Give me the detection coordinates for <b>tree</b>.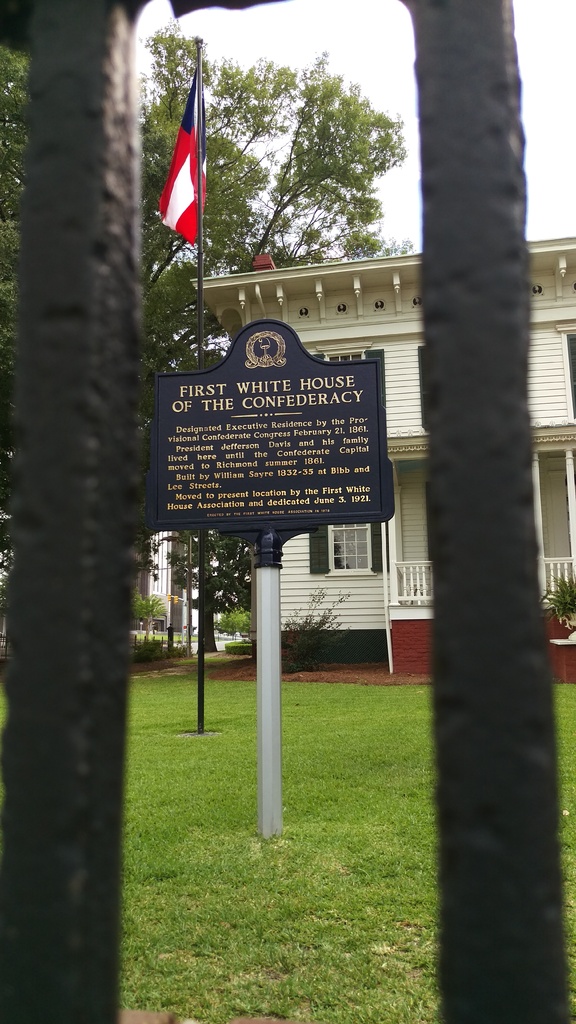
231:562:338:695.
